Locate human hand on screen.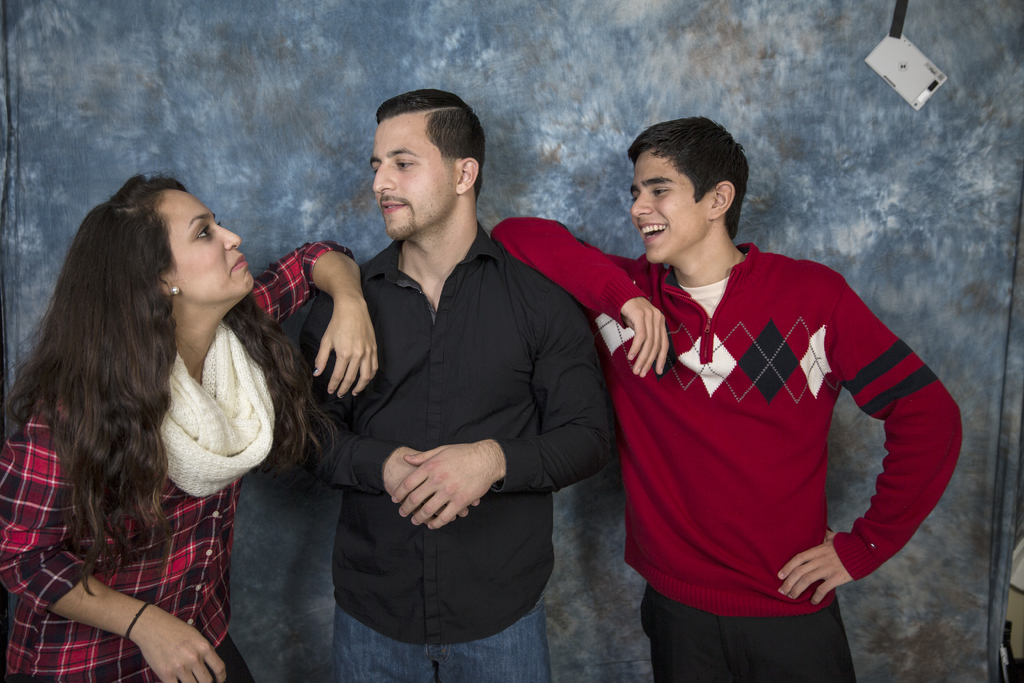
On screen at (x1=311, y1=304, x2=381, y2=398).
